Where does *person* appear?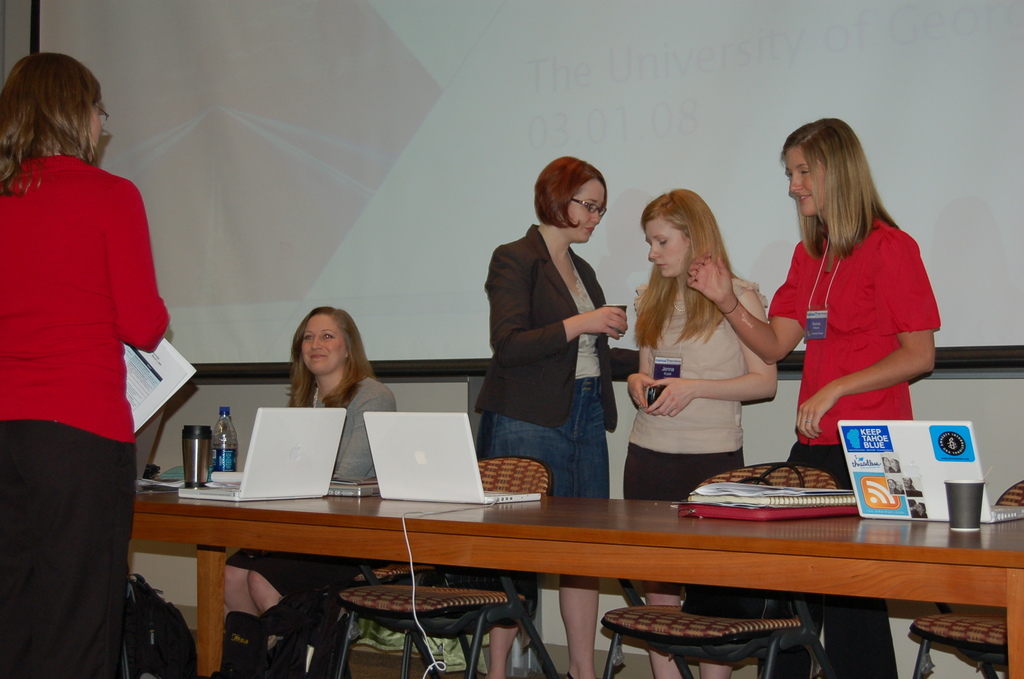
Appears at select_region(224, 305, 399, 678).
